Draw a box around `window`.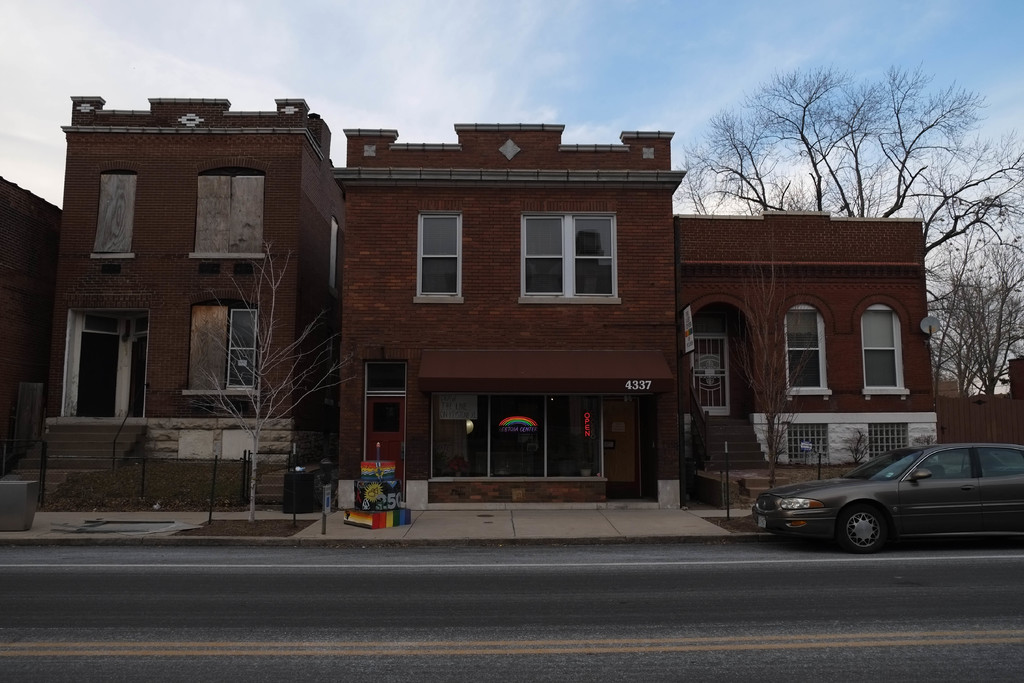
<bbox>414, 210, 463, 303</bbox>.
